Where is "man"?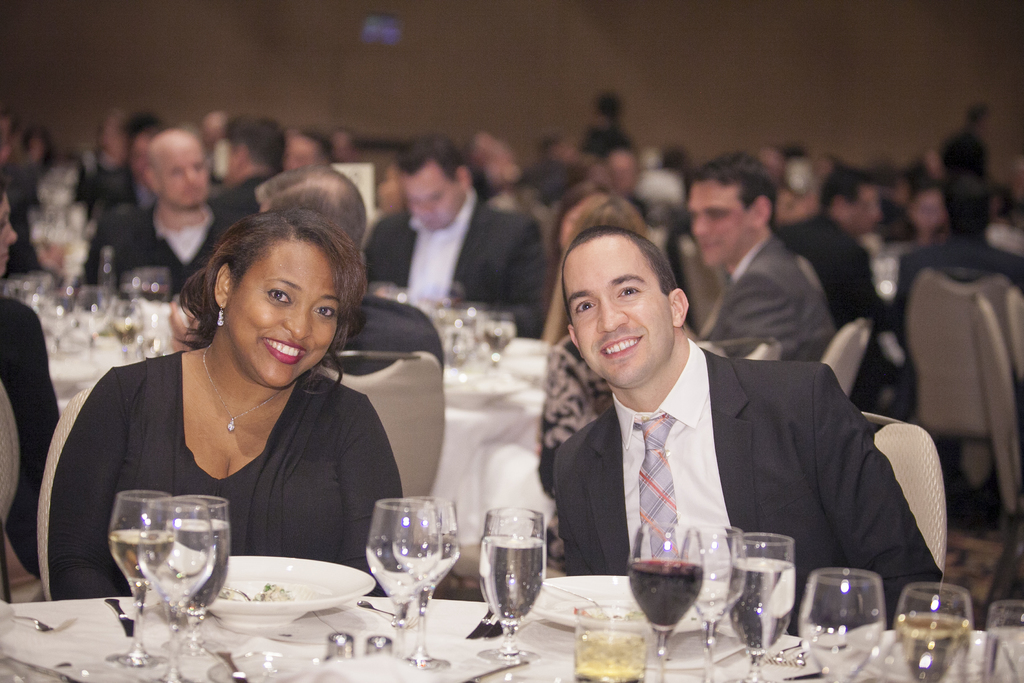
[x1=502, y1=218, x2=941, y2=646].
